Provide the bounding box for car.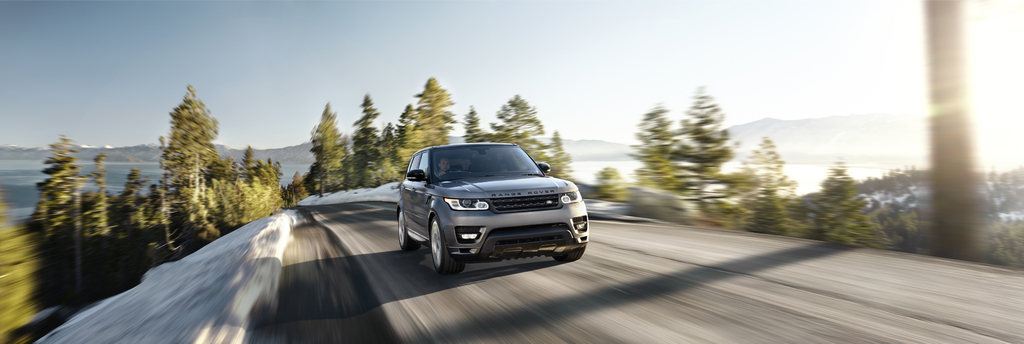
select_region(396, 133, 595, 272).
